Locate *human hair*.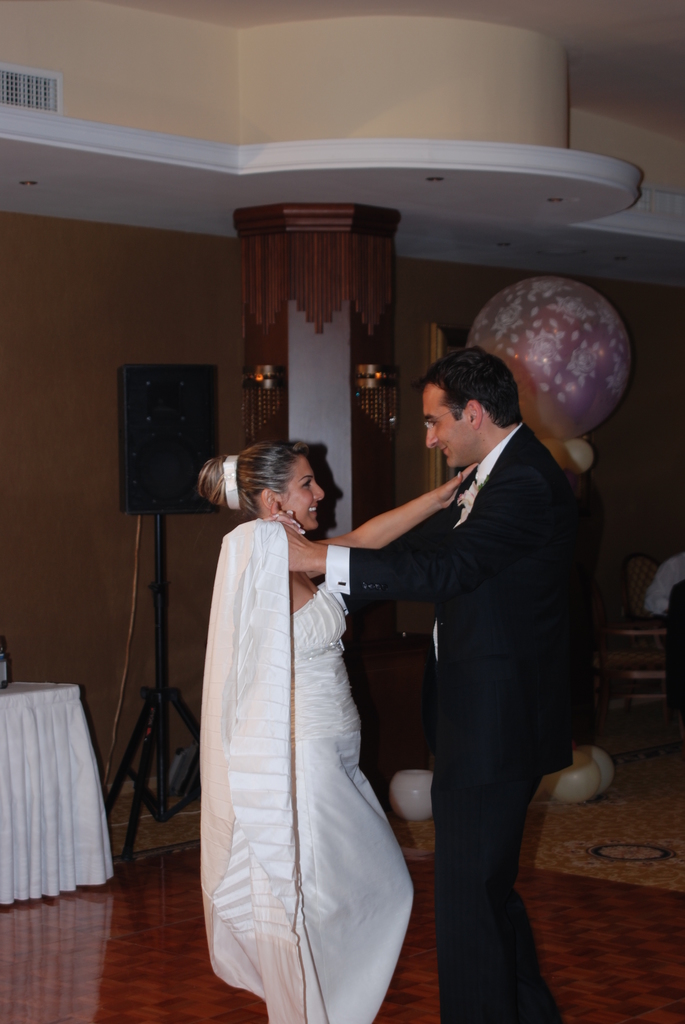
Bounding box: [198, 440, 338, 537].
